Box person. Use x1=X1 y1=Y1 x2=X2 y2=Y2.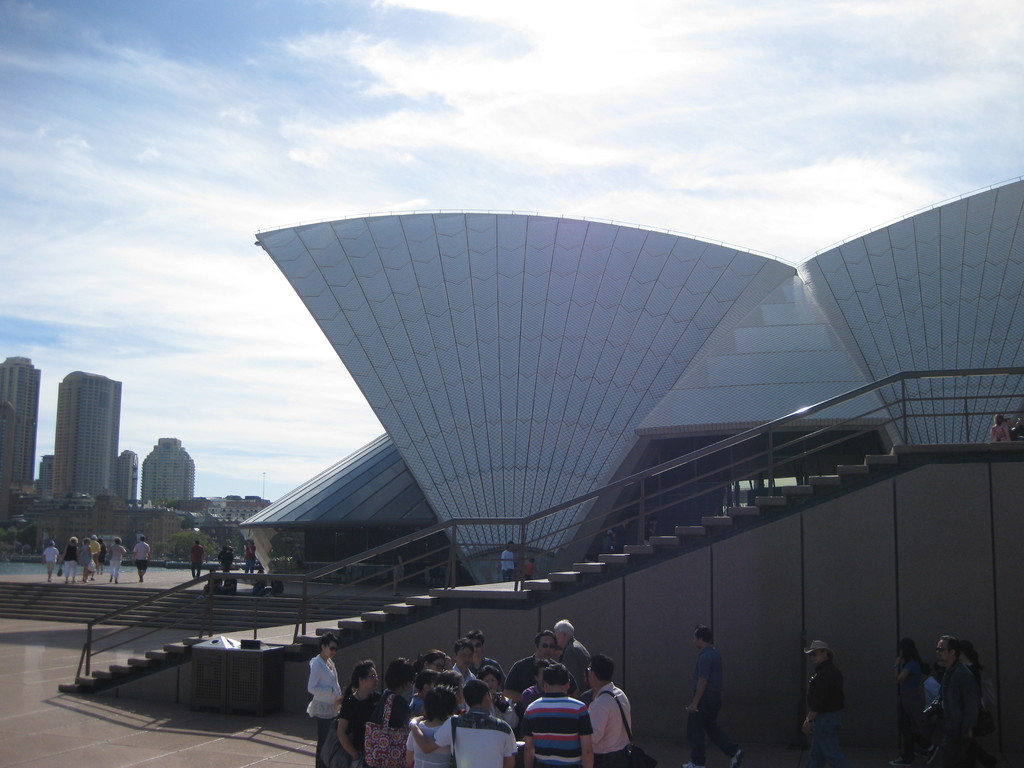
x1=417 y1=650 x2=451 y2=685.
